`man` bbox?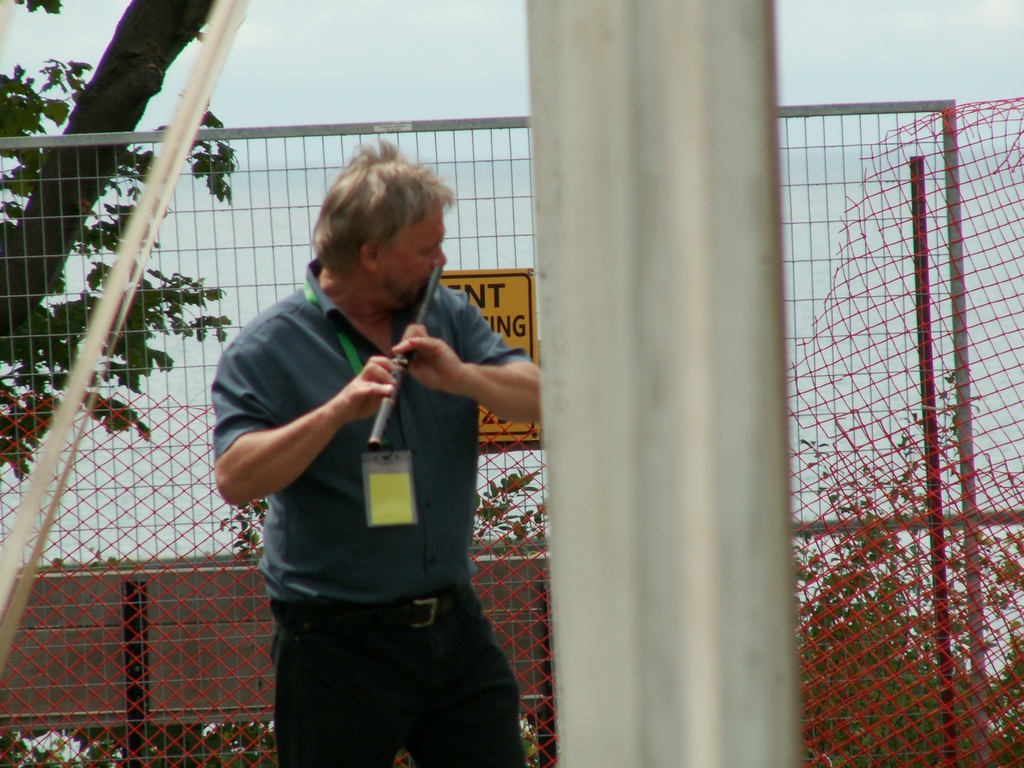
box(204, 157, 540, 752)
